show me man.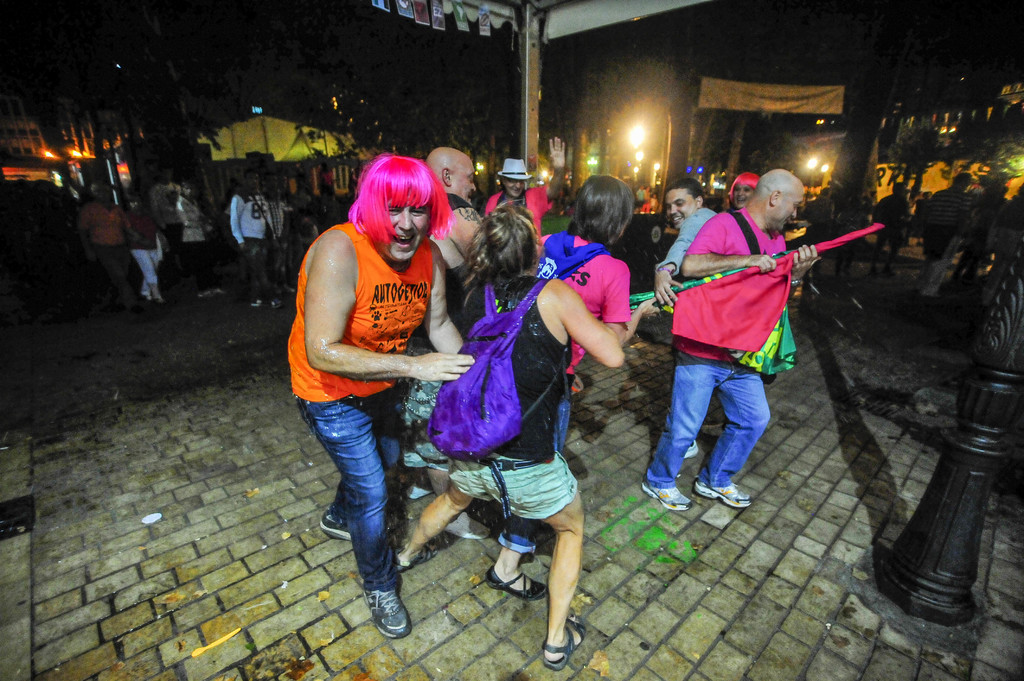
man is here: bbox(285, 152, 474, 641).
